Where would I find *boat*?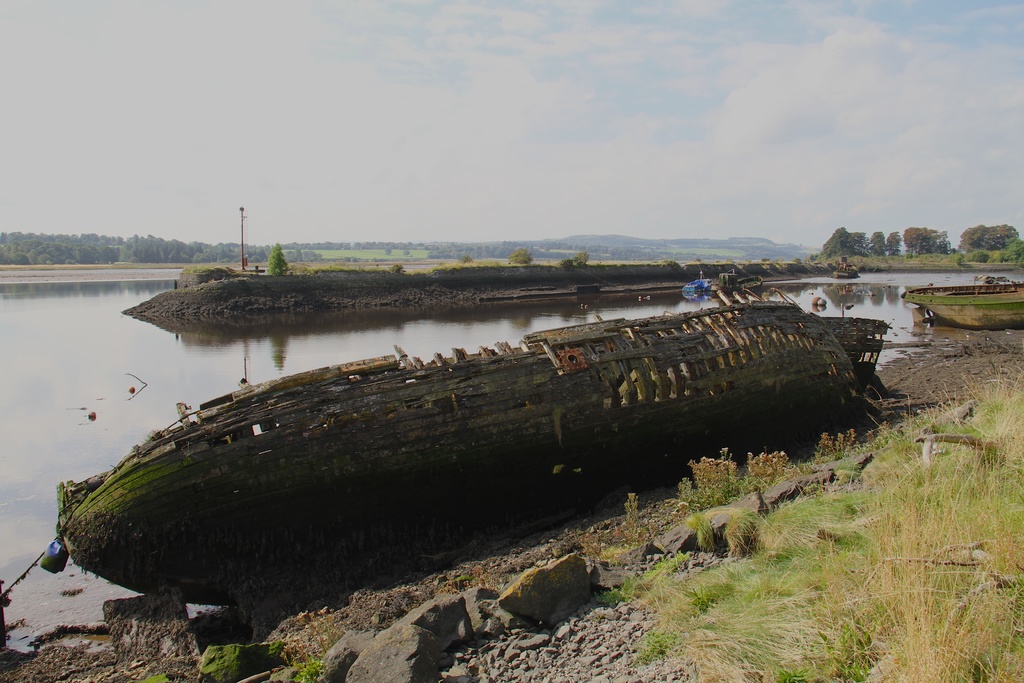
At box(679, 268, 707, 299).
